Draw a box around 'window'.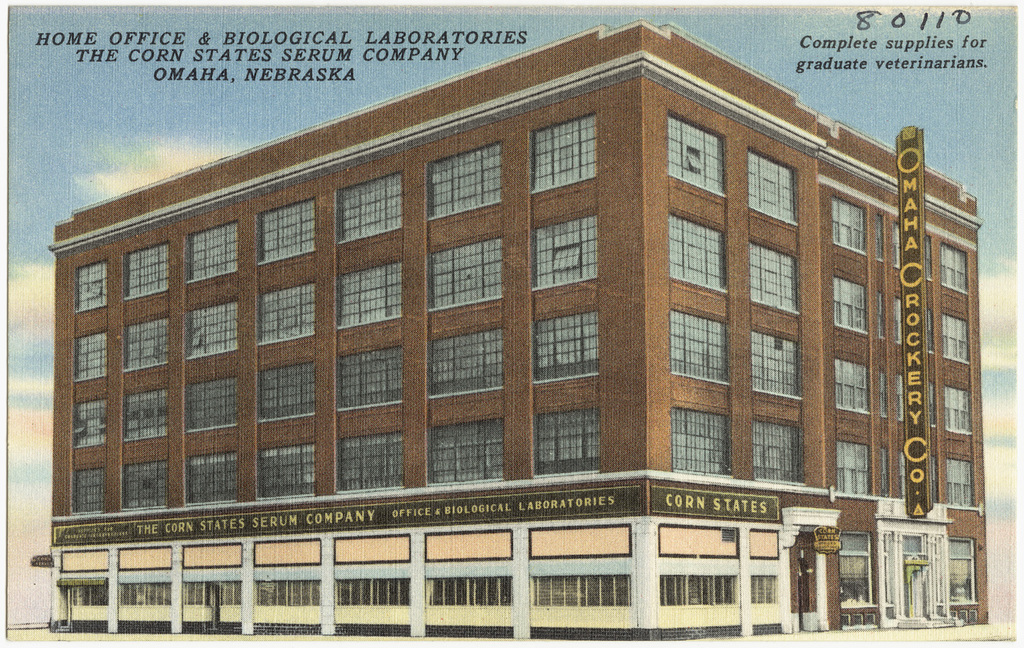
x1=253 y1=195 x2=314 y2=263.
